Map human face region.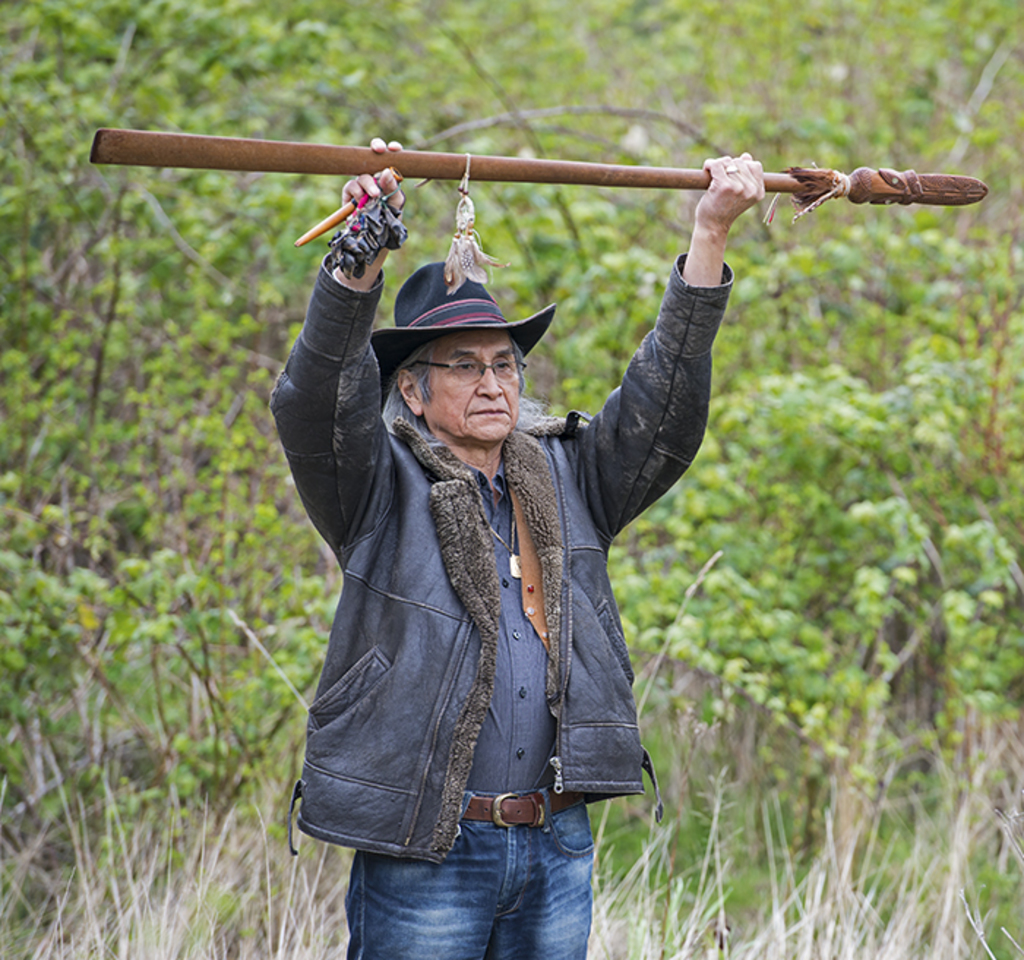
Mapped to <box>424,328,525,446</box>.
